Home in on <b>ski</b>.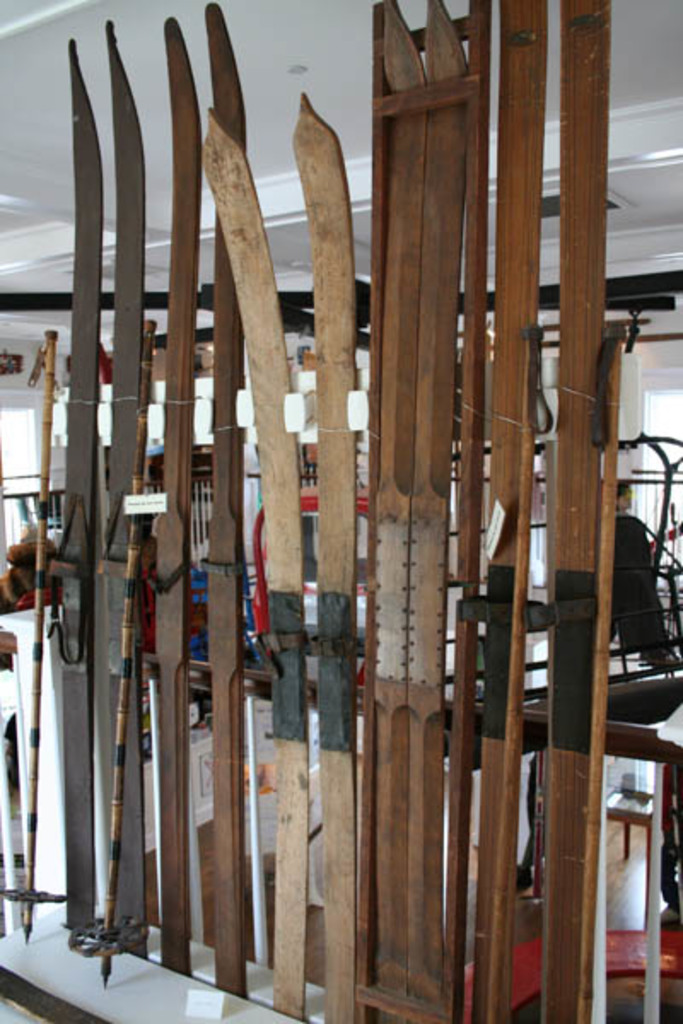
Homed in at <region>137, 7, 193, 975</region>.
